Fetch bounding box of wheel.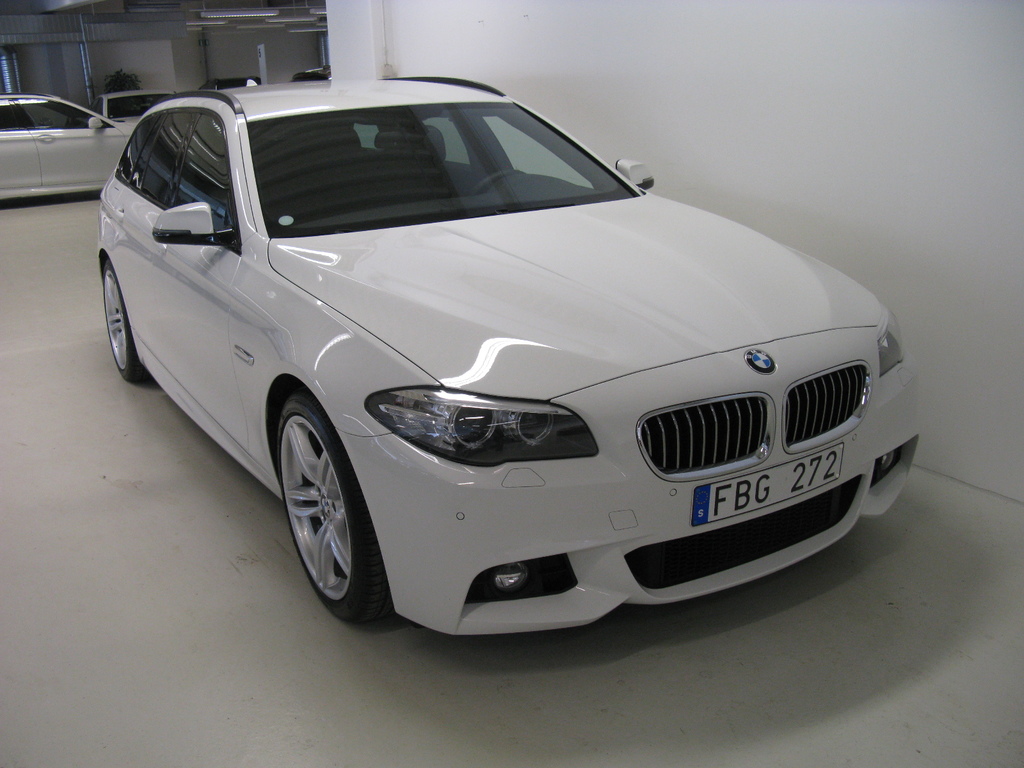
Bbox: 264 399 388 628.
